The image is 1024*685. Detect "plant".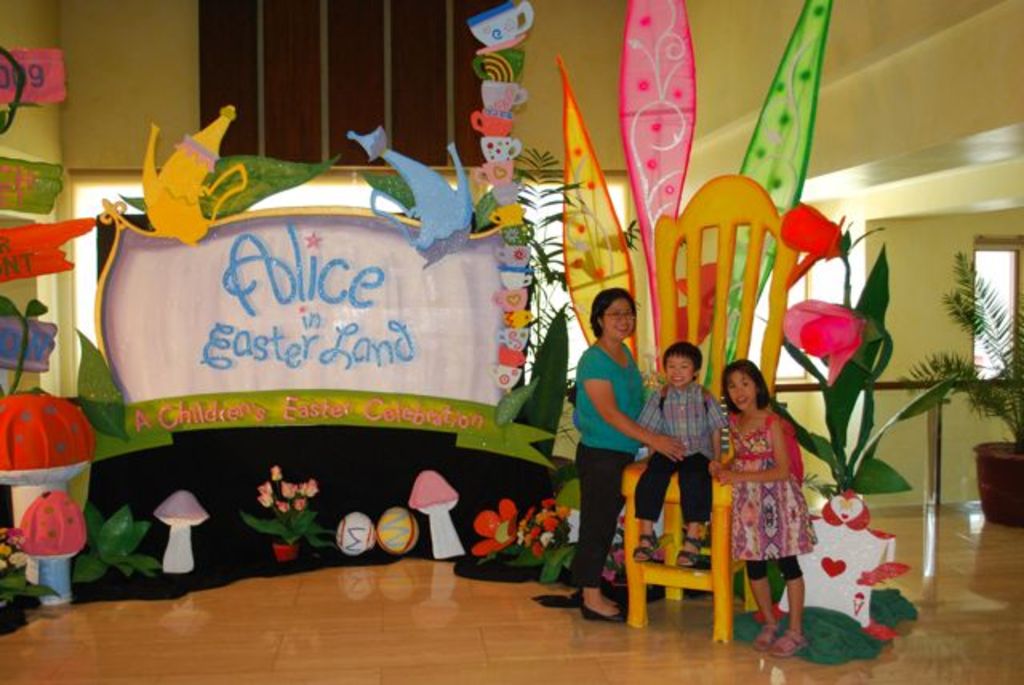
Detection: [x1=774, y1=221, x2=912, y2=519].
